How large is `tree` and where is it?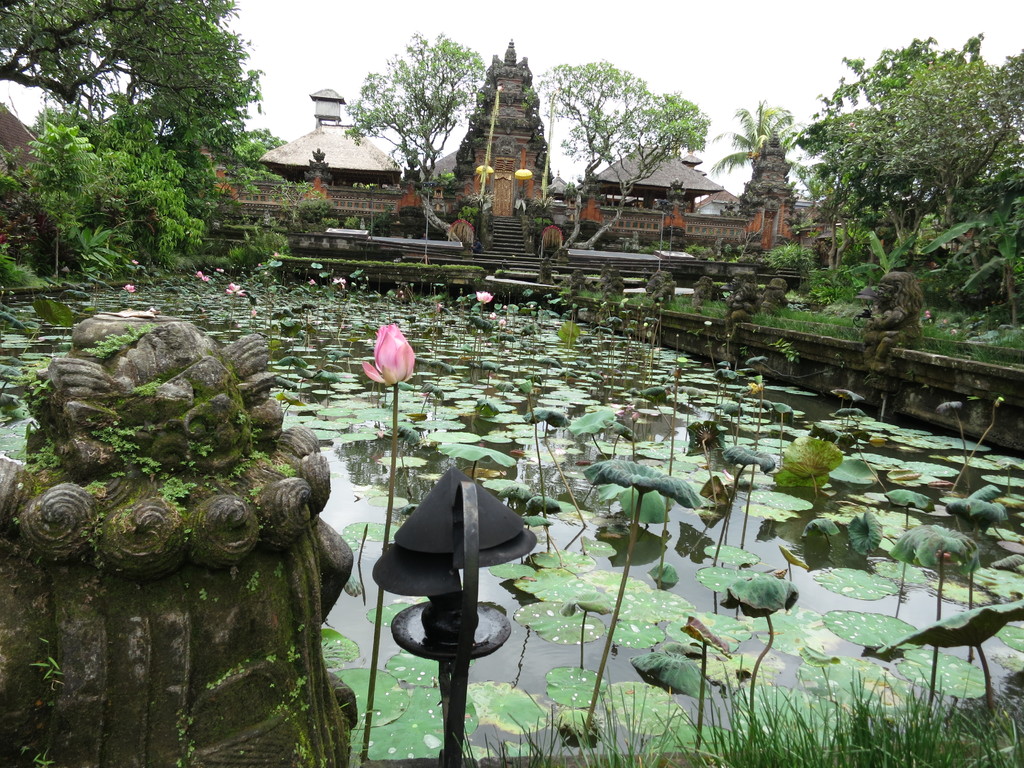
Bounding box: {"left": 521, "top": 63, "right": 697, "bottom": 236}.
